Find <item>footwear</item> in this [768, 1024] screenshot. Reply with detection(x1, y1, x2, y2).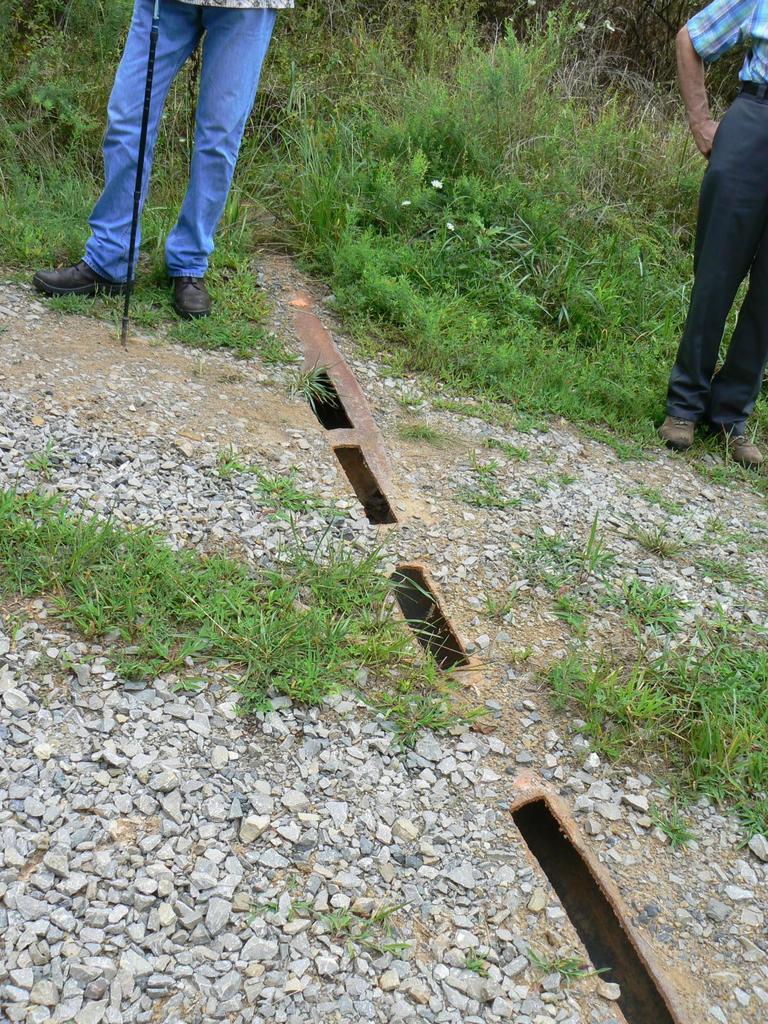
detection(662, 410, 692, 449).
